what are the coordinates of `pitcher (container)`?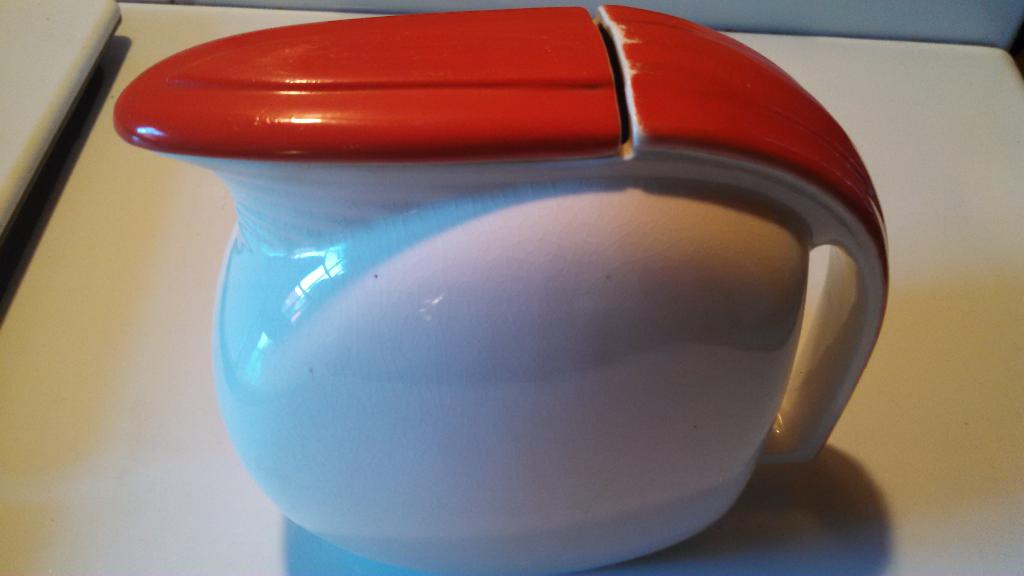
[113,4,891,575].
